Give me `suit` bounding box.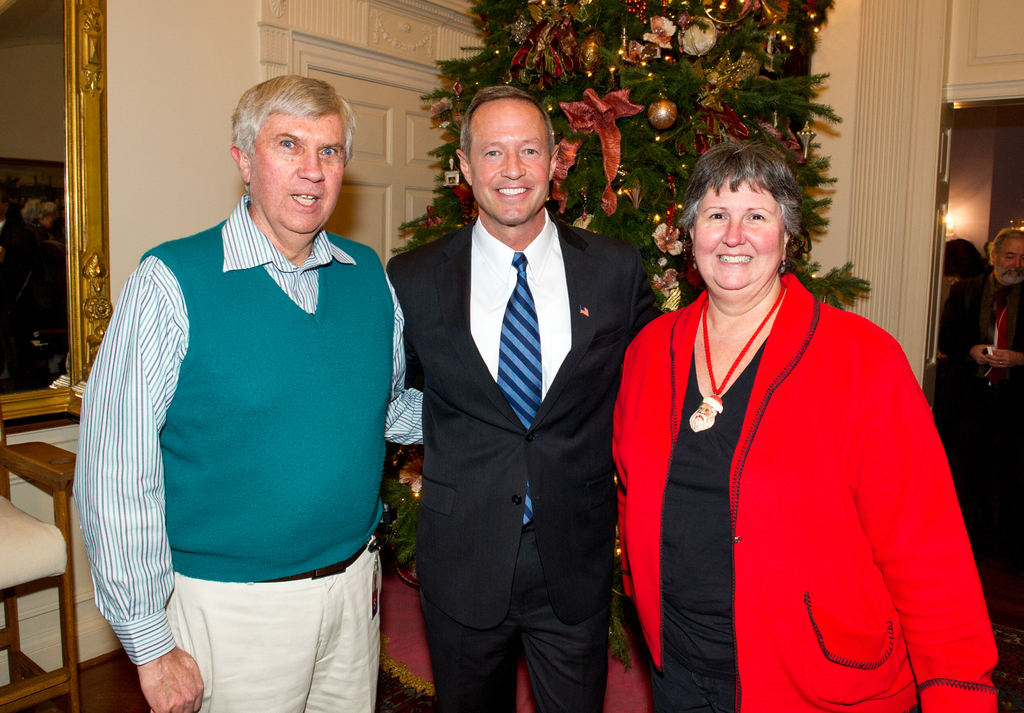
l=939, t=272, r=1023, b=398.
